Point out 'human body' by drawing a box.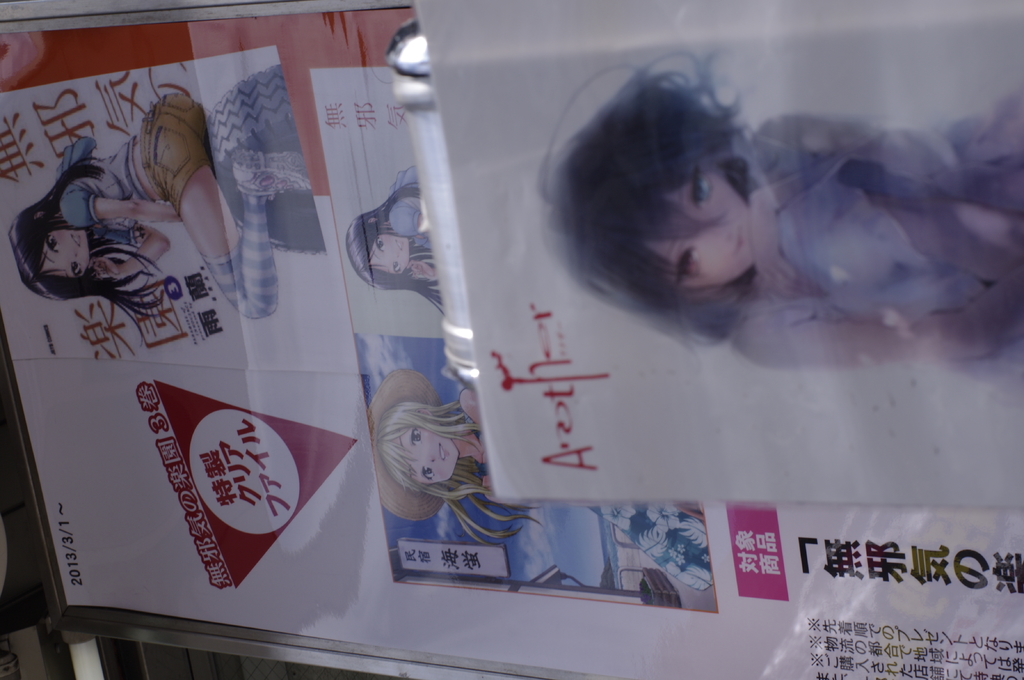
locate(6, 88, 317, 352).
